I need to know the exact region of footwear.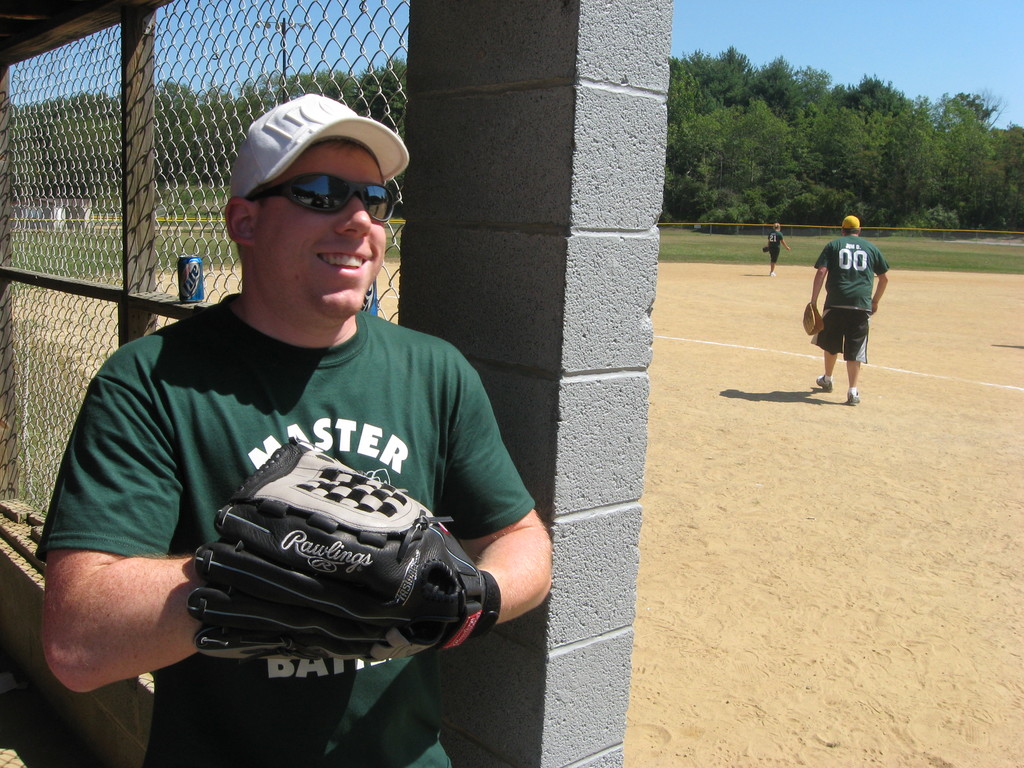
Region: 816,373,831,393.
